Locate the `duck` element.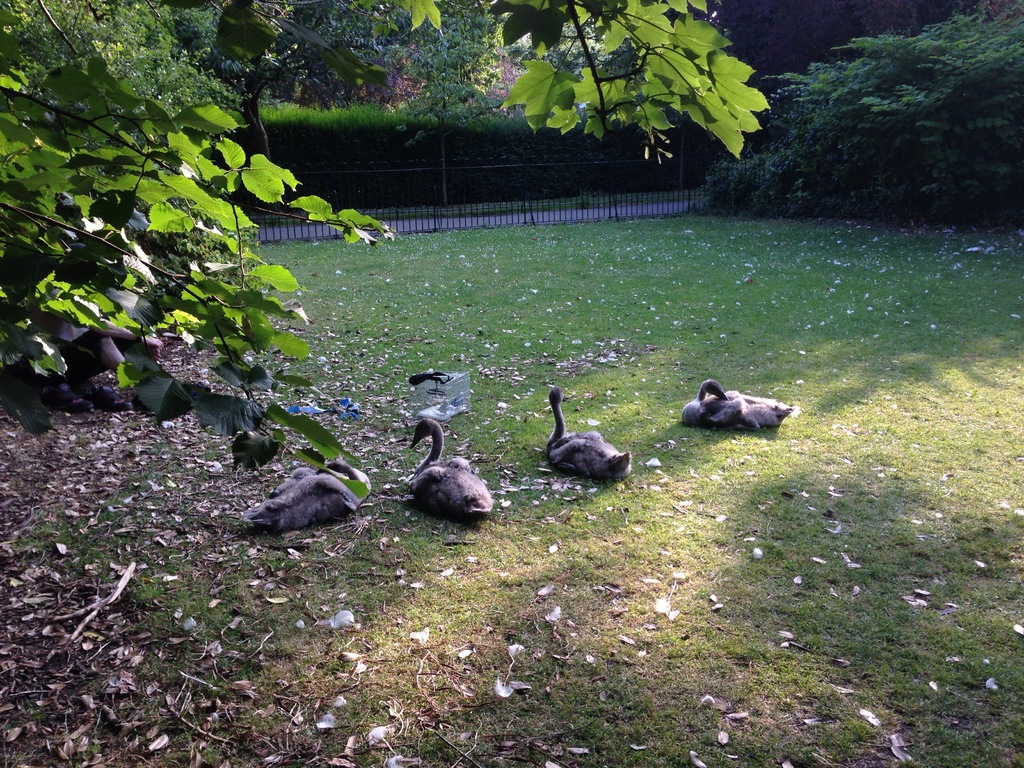
Element bbox: (x1=228, y1=452, x2=364, y2=538).
